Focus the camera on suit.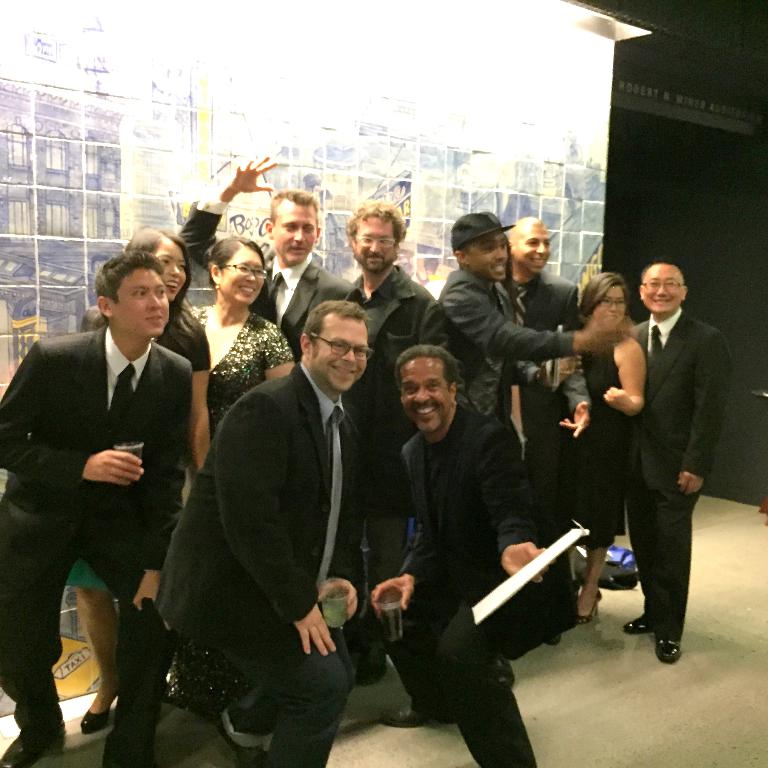
Focus region: select_region(370, 401, 583, 767).
